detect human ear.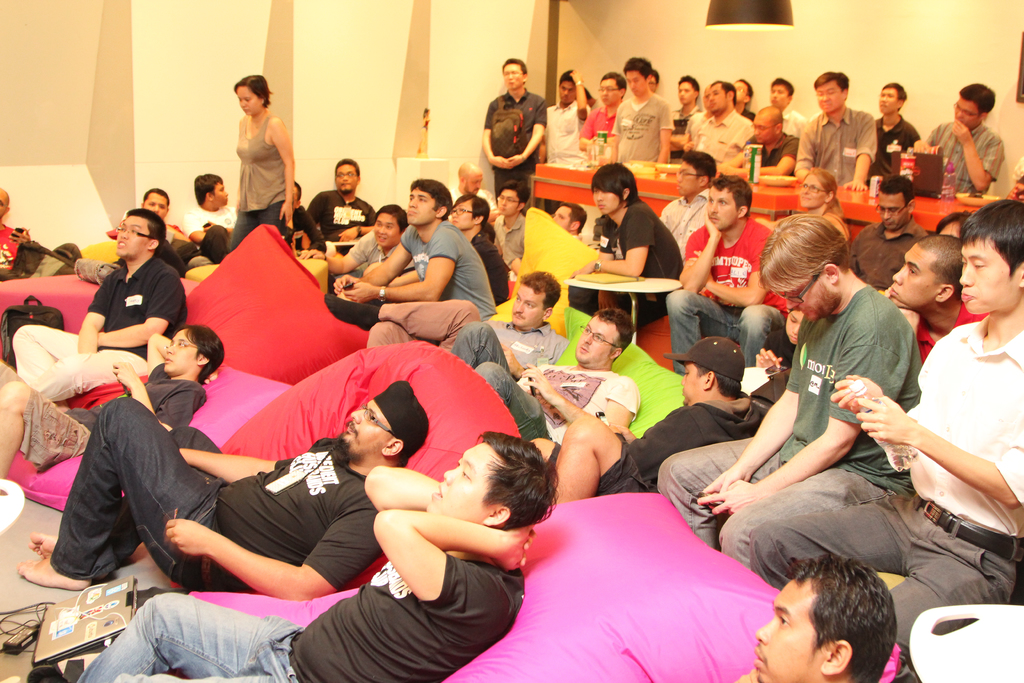
Detected at rect(737, 207, 750, 219).
